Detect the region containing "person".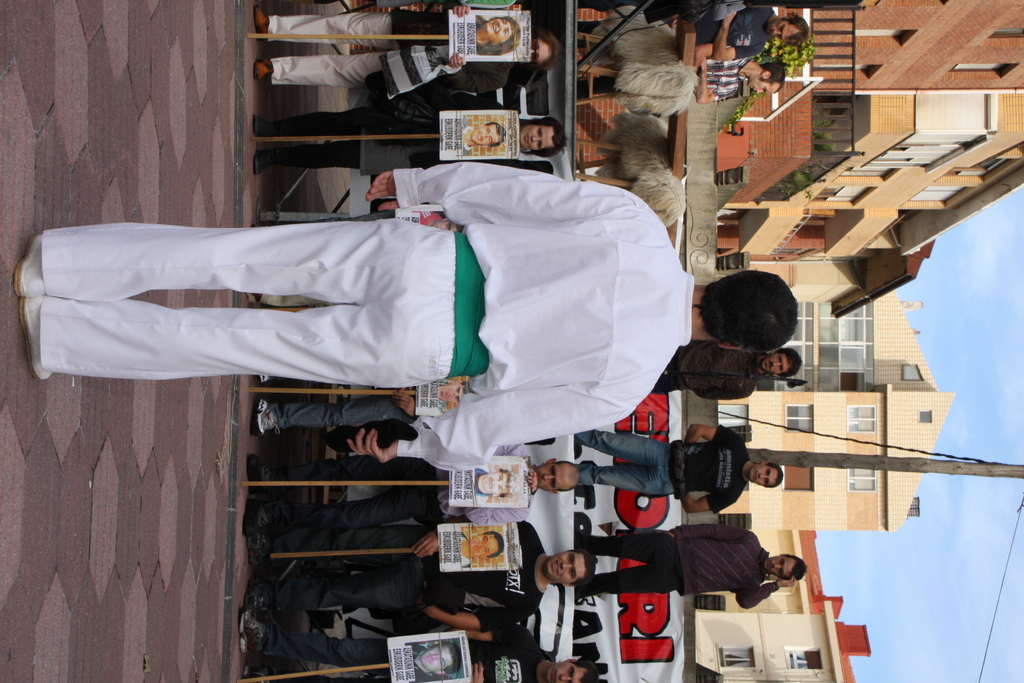
256,110,564,175.
